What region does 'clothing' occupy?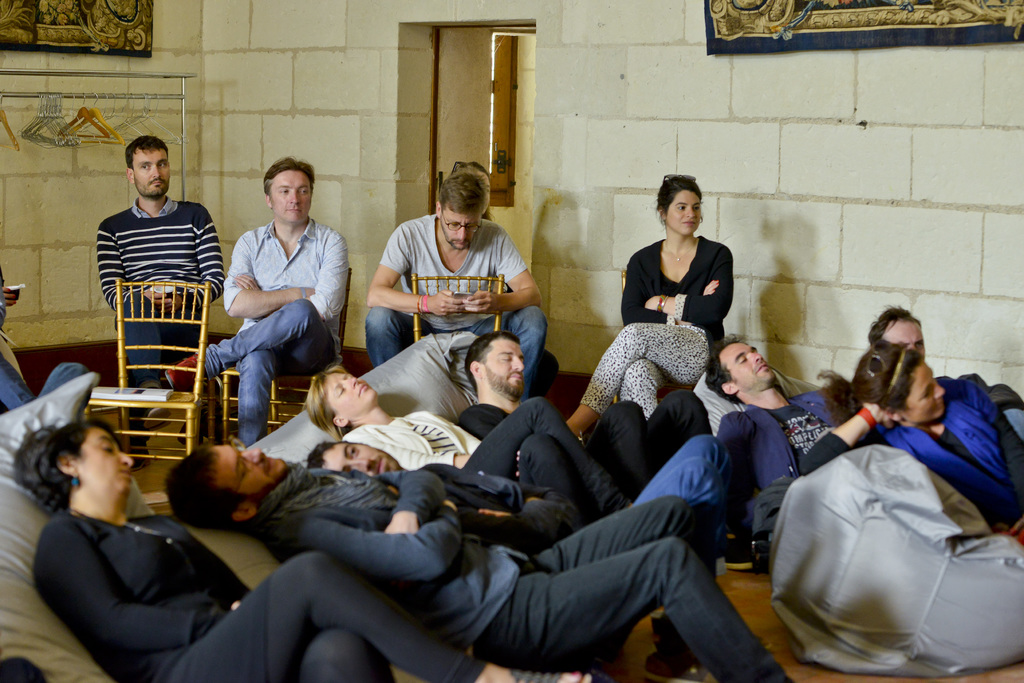
left=348, top=408, right=627, bottom=518.
